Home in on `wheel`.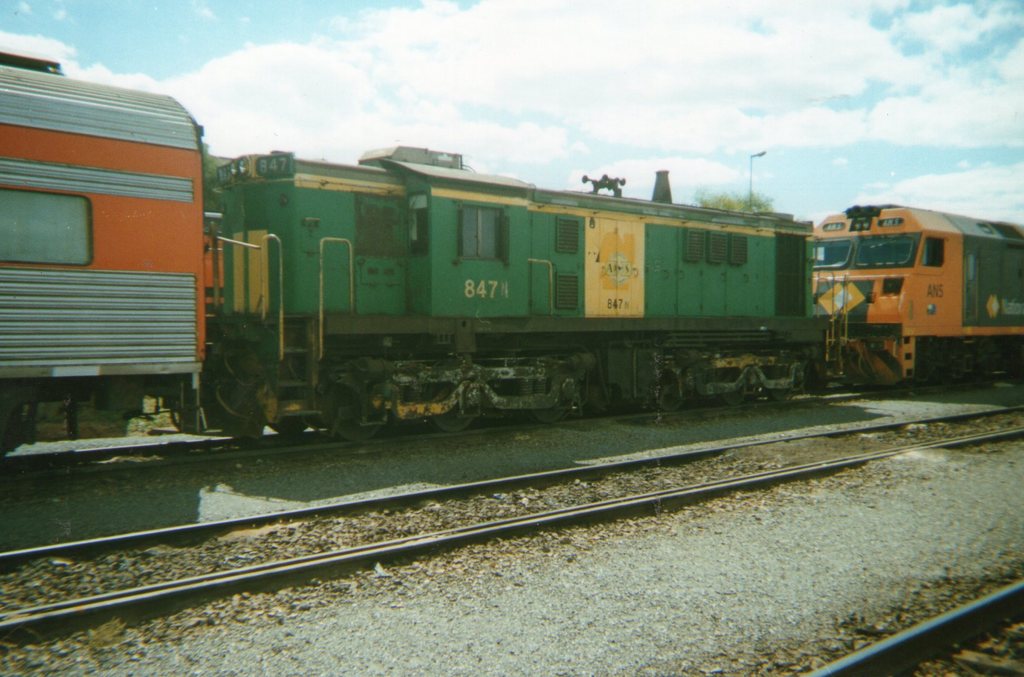
Homed in at <bbox>650, 366, 691, 409</bbox>.
